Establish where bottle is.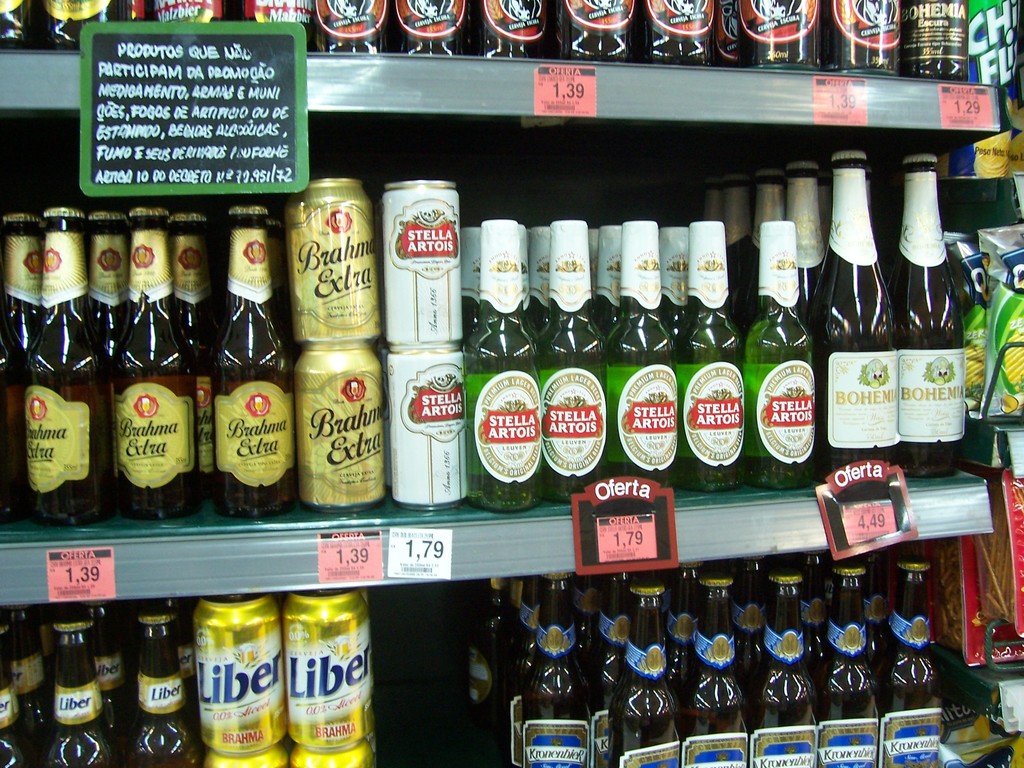
Established at 552,0,634,70.
